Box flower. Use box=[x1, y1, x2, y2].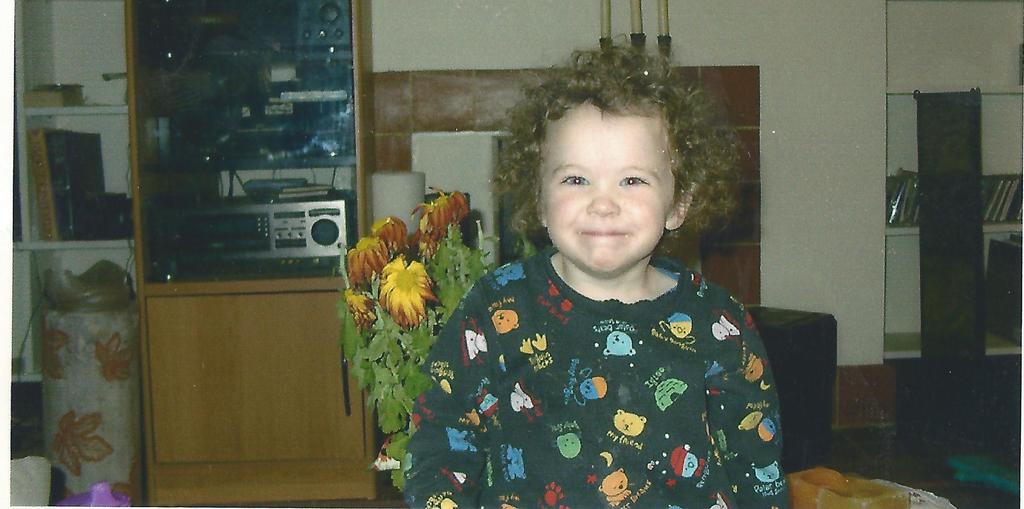
box=[413, 181, 468, 243].
